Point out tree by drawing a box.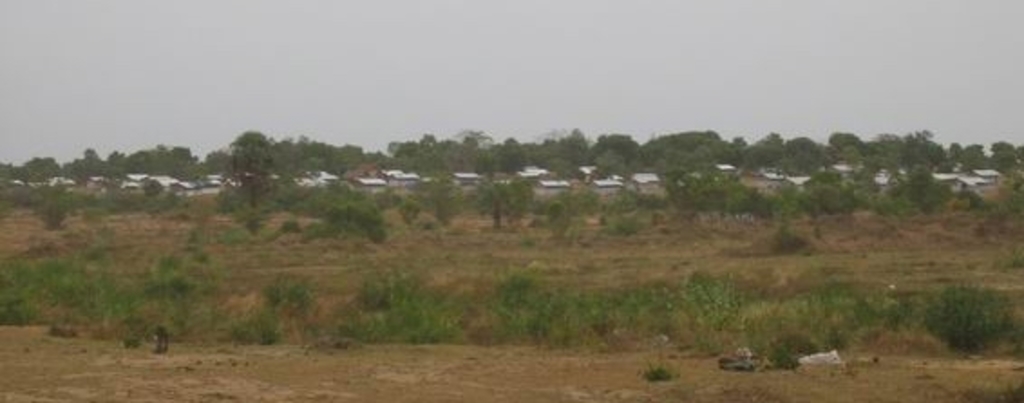
[x1=119, y1=141, x2=190, y2=177].
